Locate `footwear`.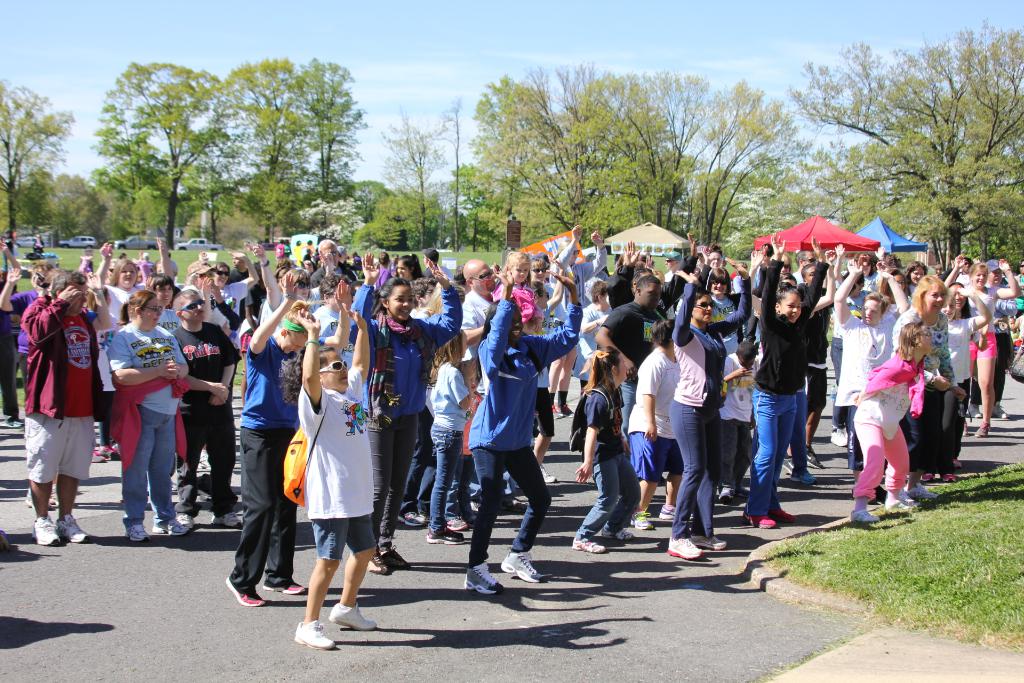
Bounding box: (376,552,408,574).
